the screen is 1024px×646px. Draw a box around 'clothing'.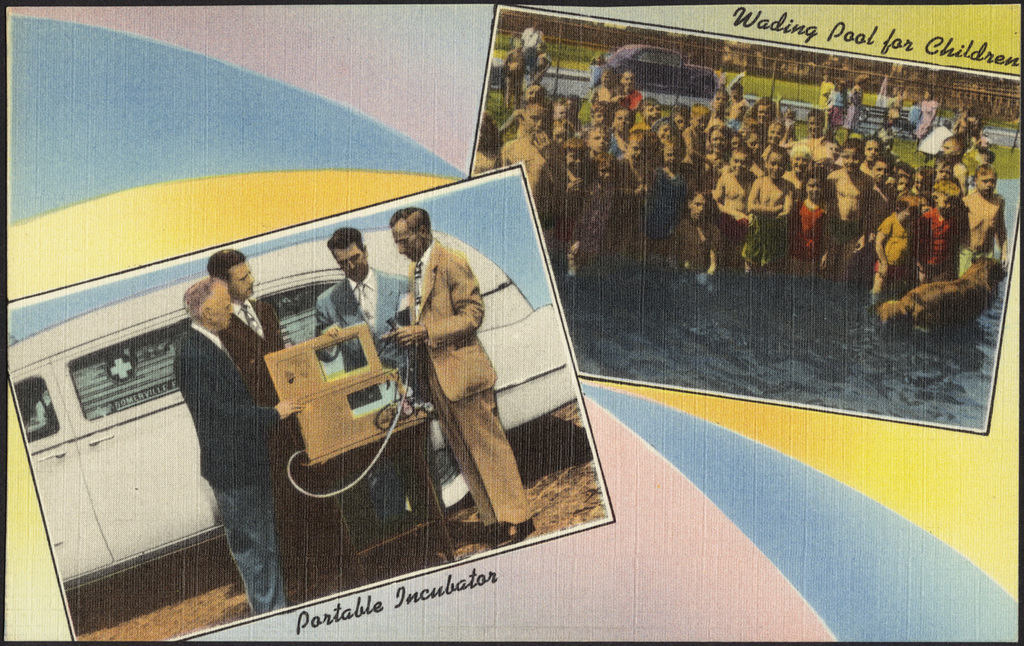
<bbox>316, 269, 425, 528</bbox>.
